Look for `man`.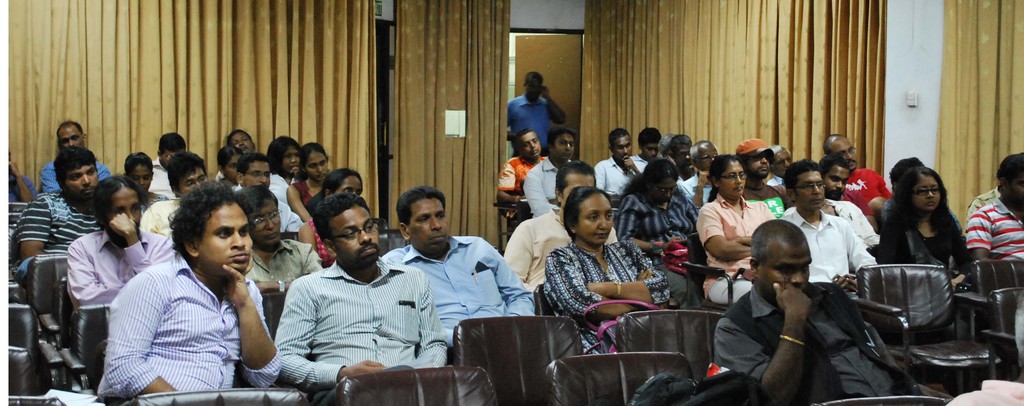
Found: [504, 158, 594, 292].
